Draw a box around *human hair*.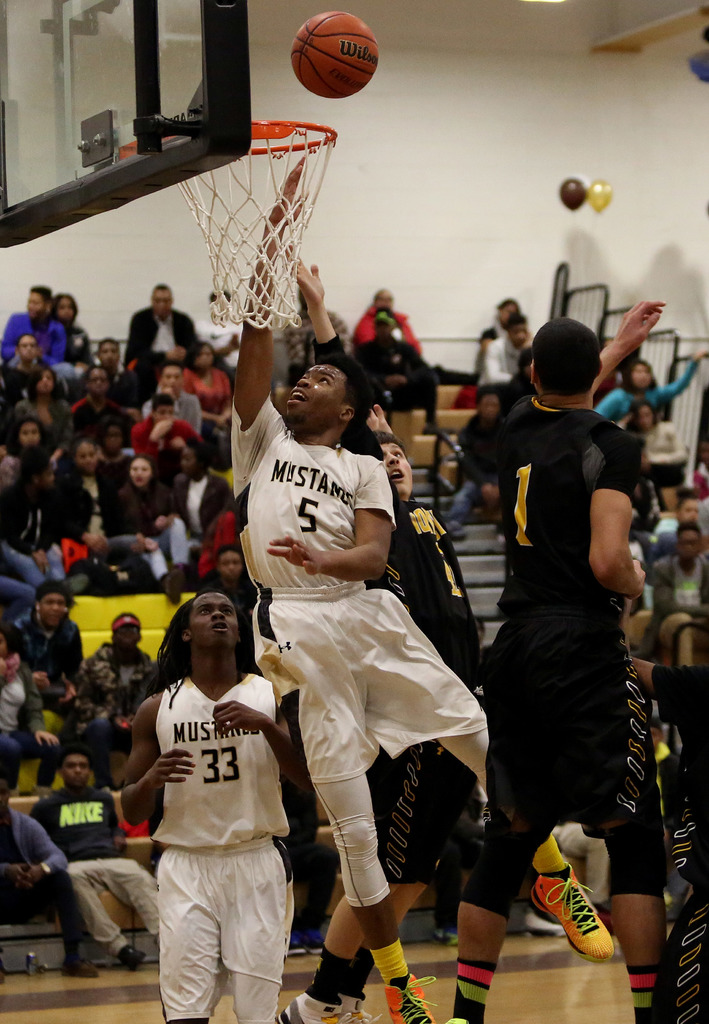
<region>16, 332, 38, 351</region>.
